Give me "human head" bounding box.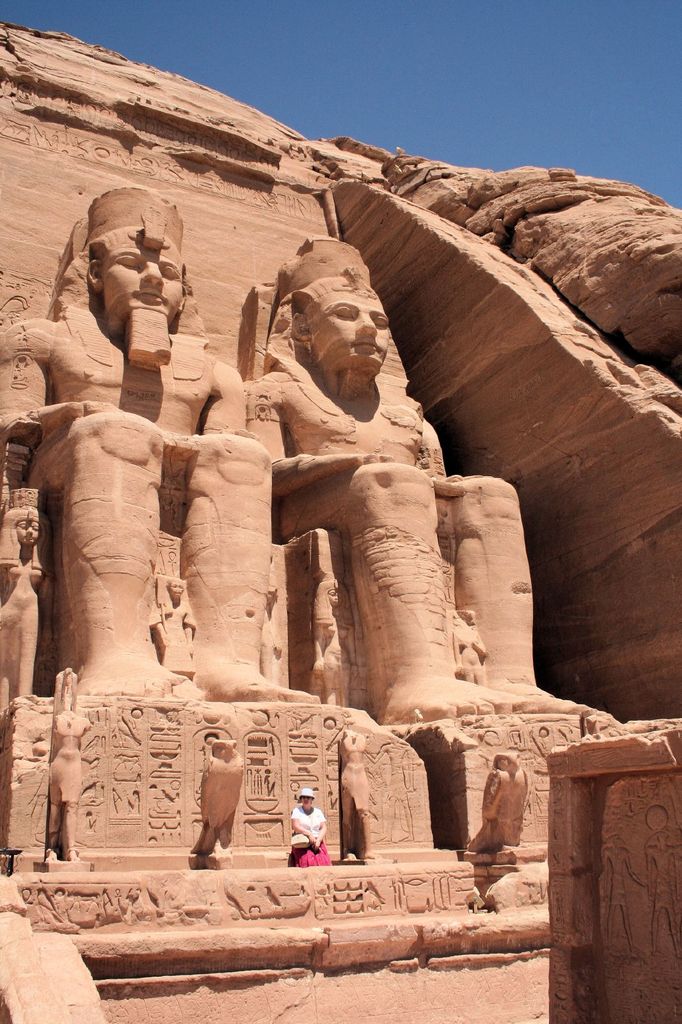
select_region(299, 791, 317, 814).
